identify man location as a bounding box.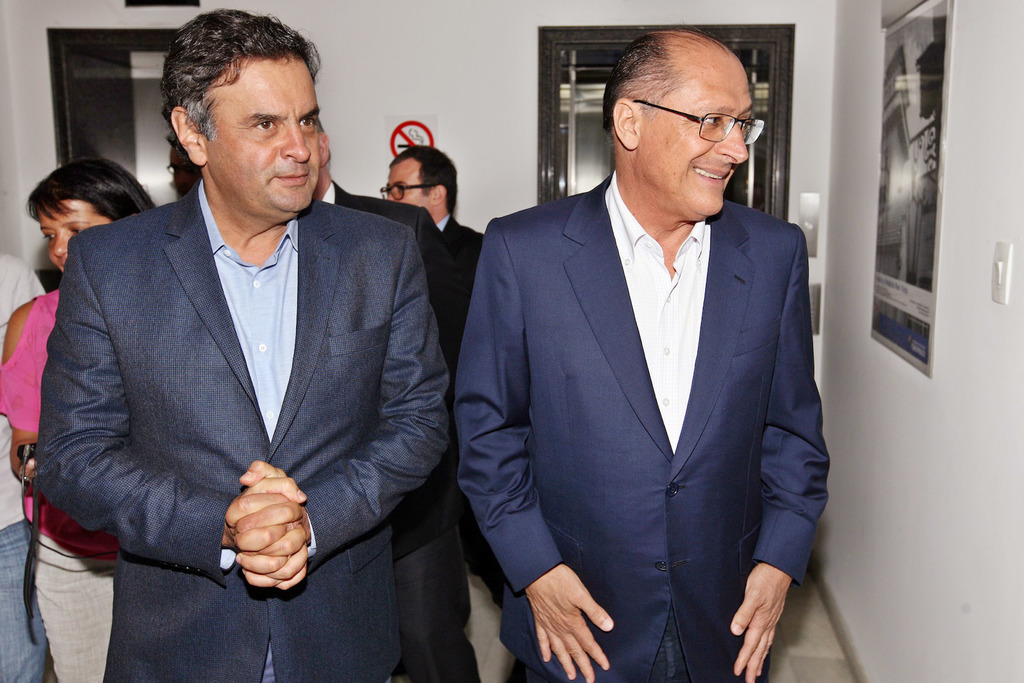
crop(314, 122, 459, 682).
